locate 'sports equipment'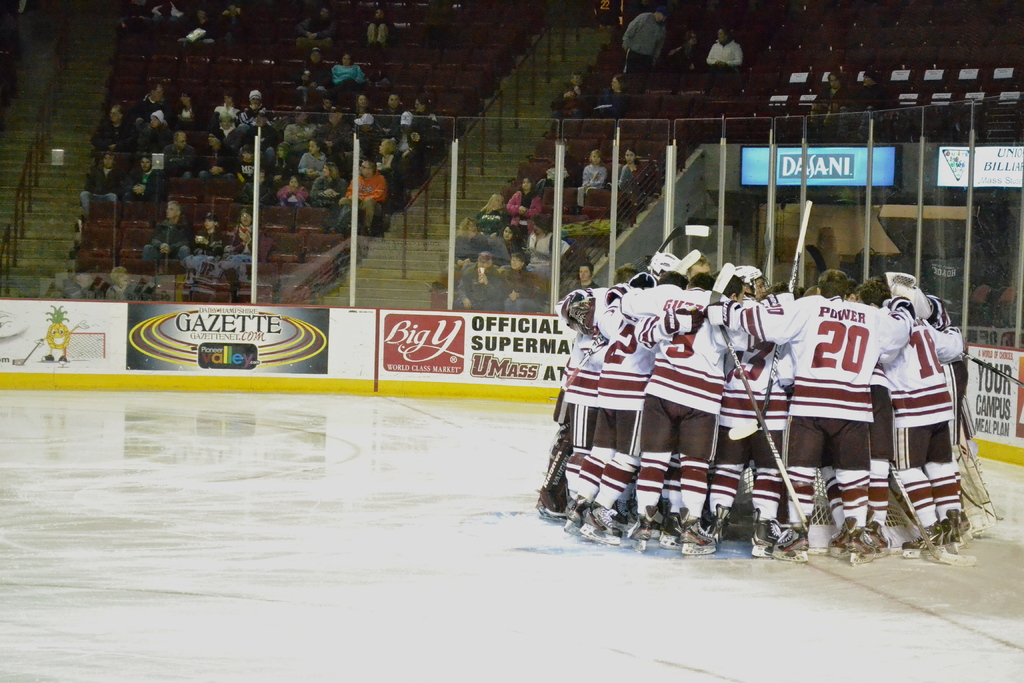
10:340:42:365
